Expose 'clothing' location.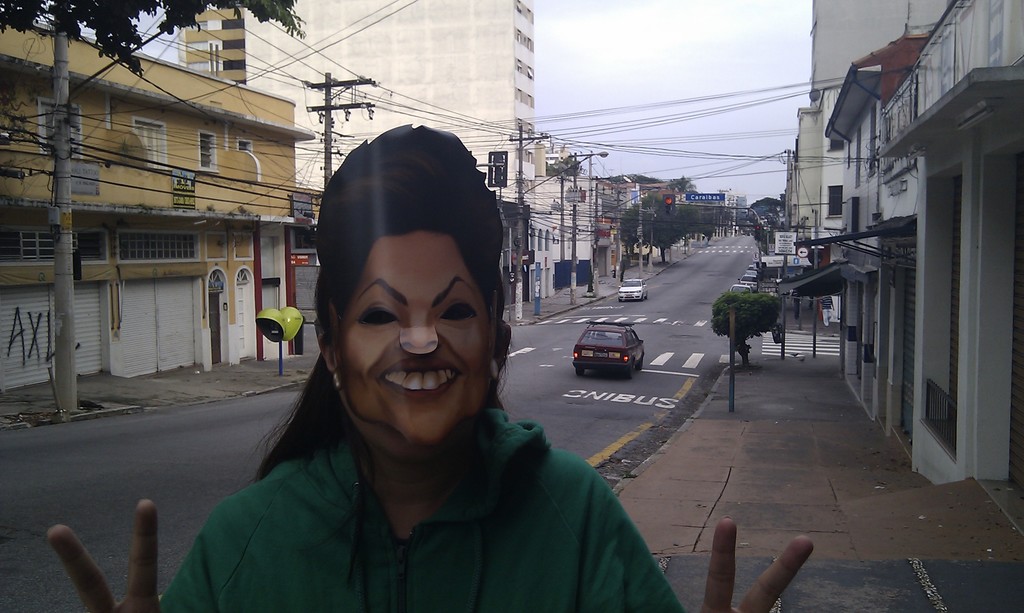
Exposed at locate(151, 398, 688, 612).
